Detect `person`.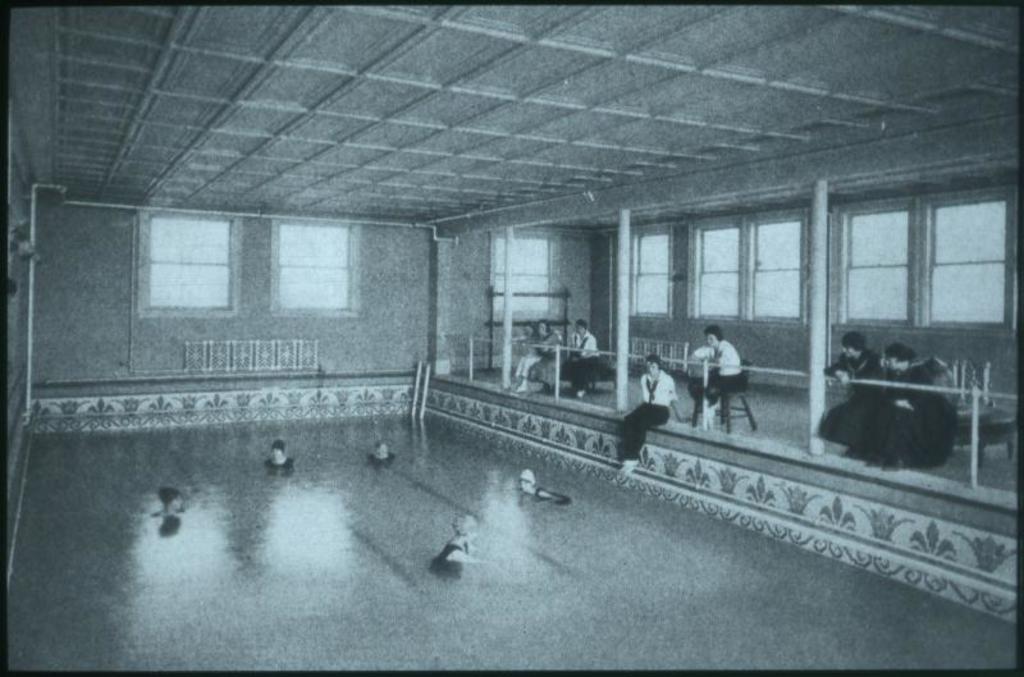
Detected at [x1=440, y1=513, x2=486, y2=567].
